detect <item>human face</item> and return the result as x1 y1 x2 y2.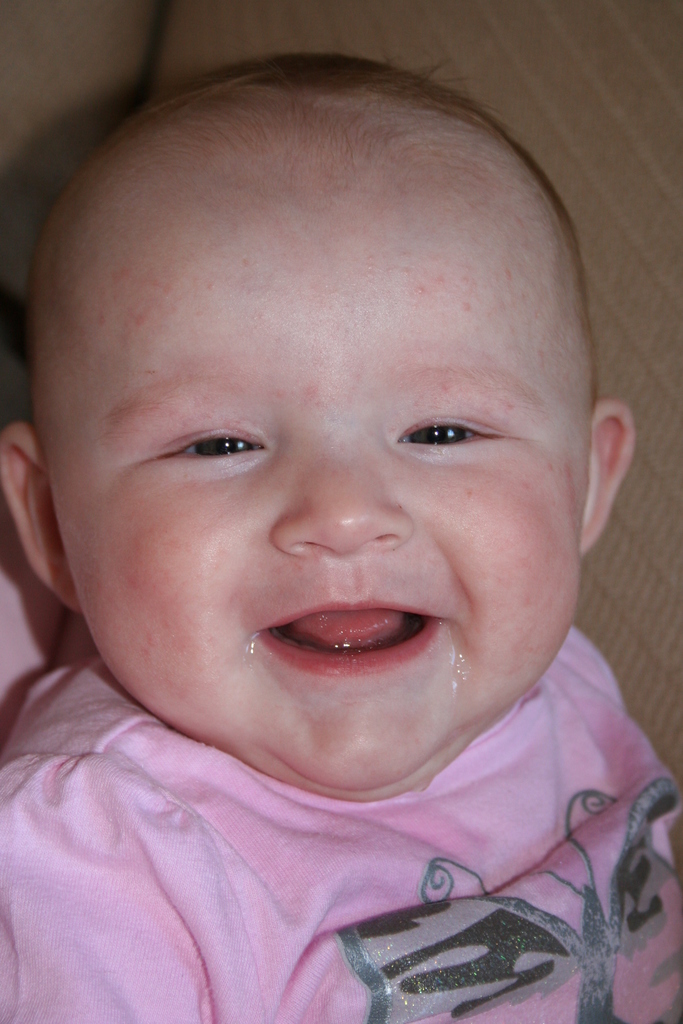
41 129 595 796.
